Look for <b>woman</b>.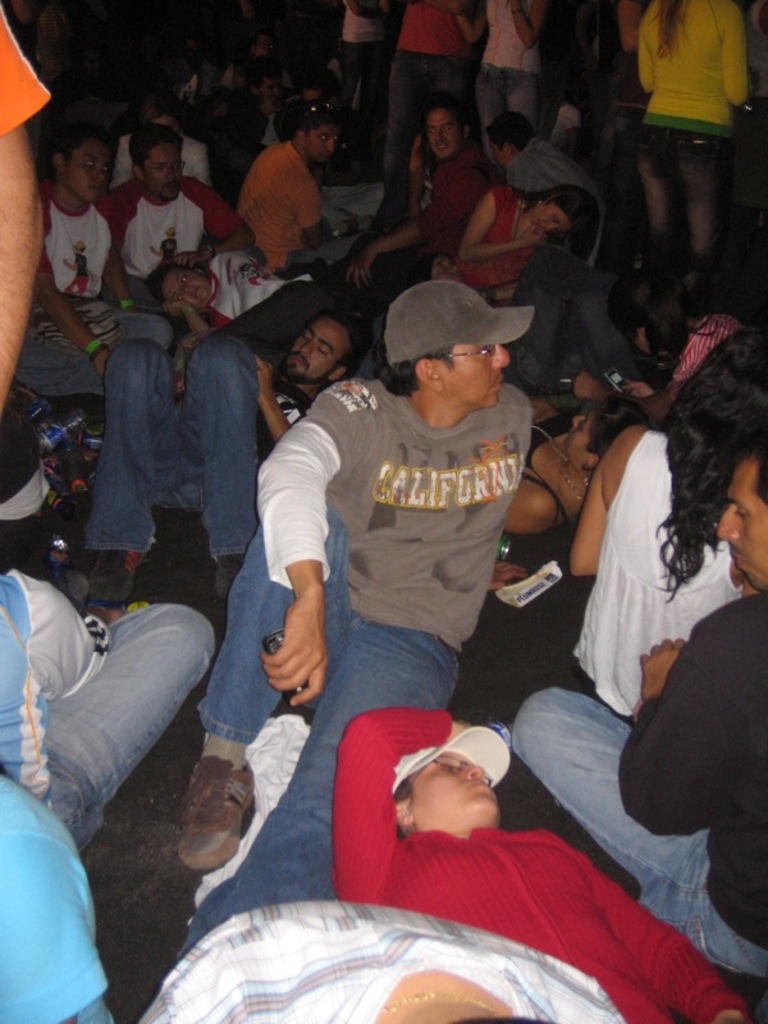
Found: 332,707,748,1023.
